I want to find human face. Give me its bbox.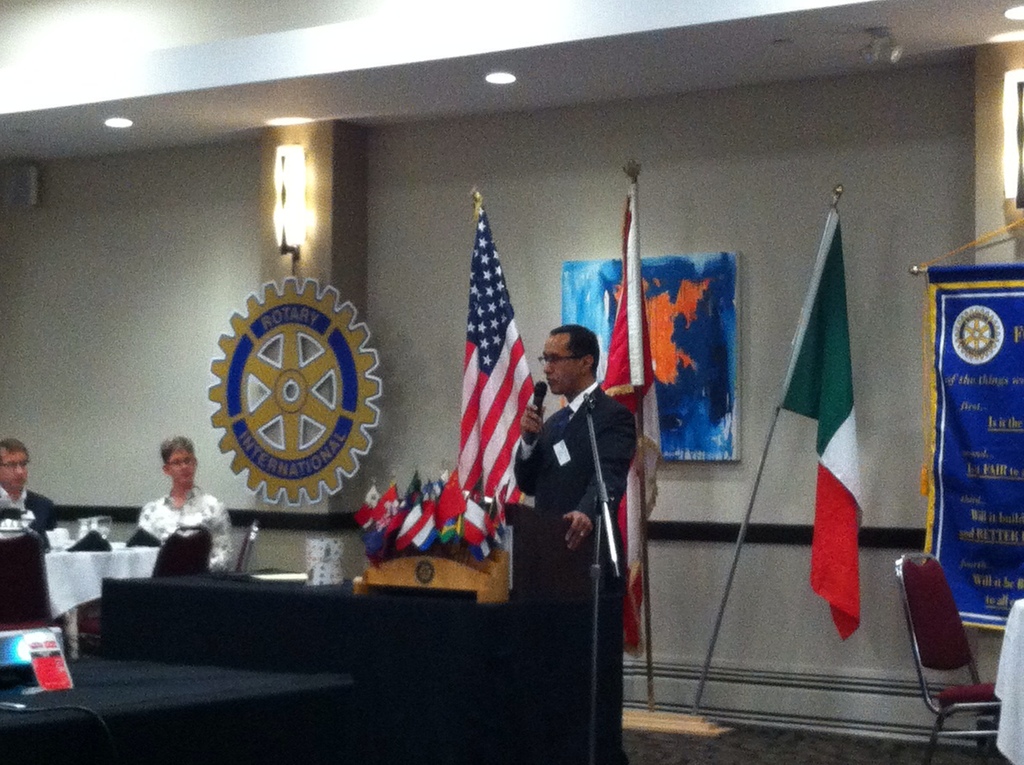
166:442:198:486.
